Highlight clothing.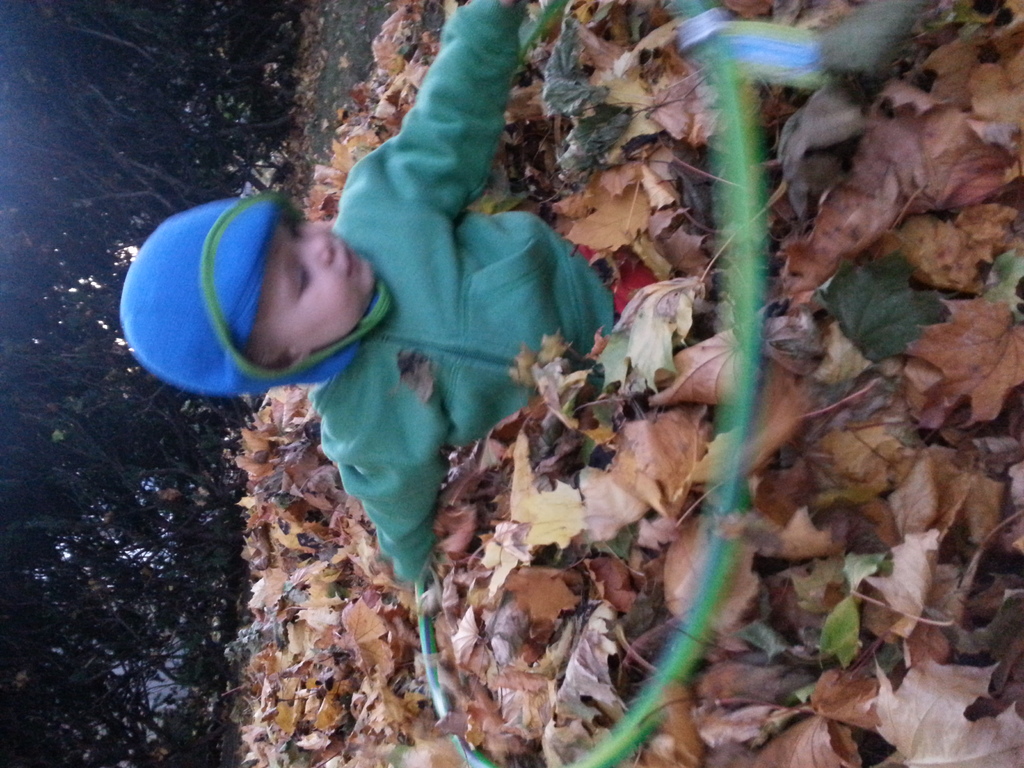
Highlighted region: detection(310, 0, 609, 577).
